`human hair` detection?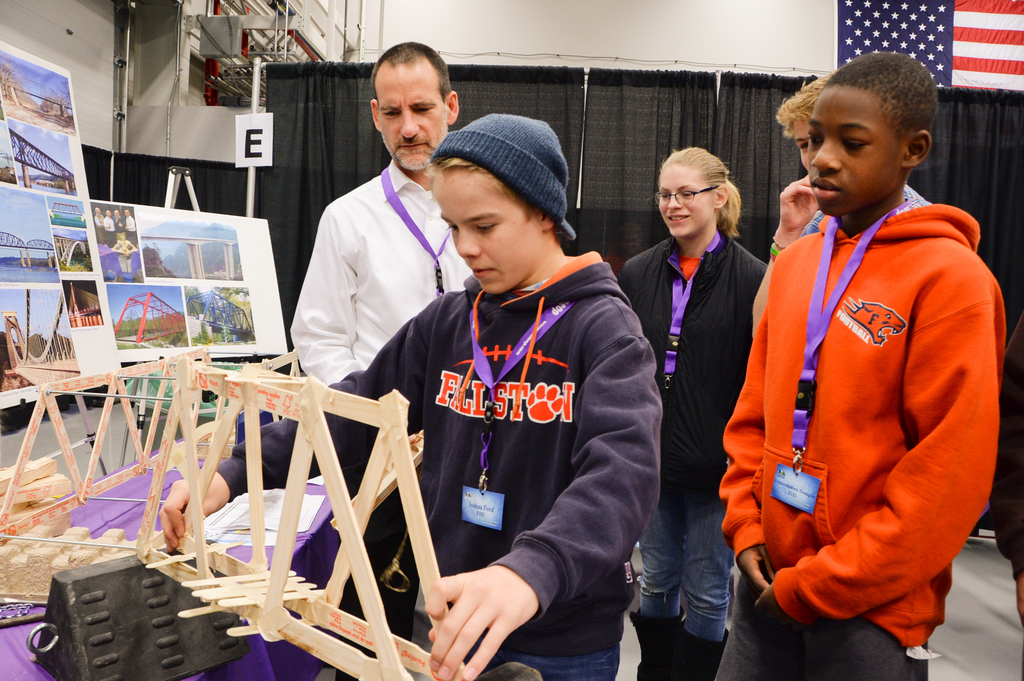
[x1=656, y1=146, x2=745, y2=246]
